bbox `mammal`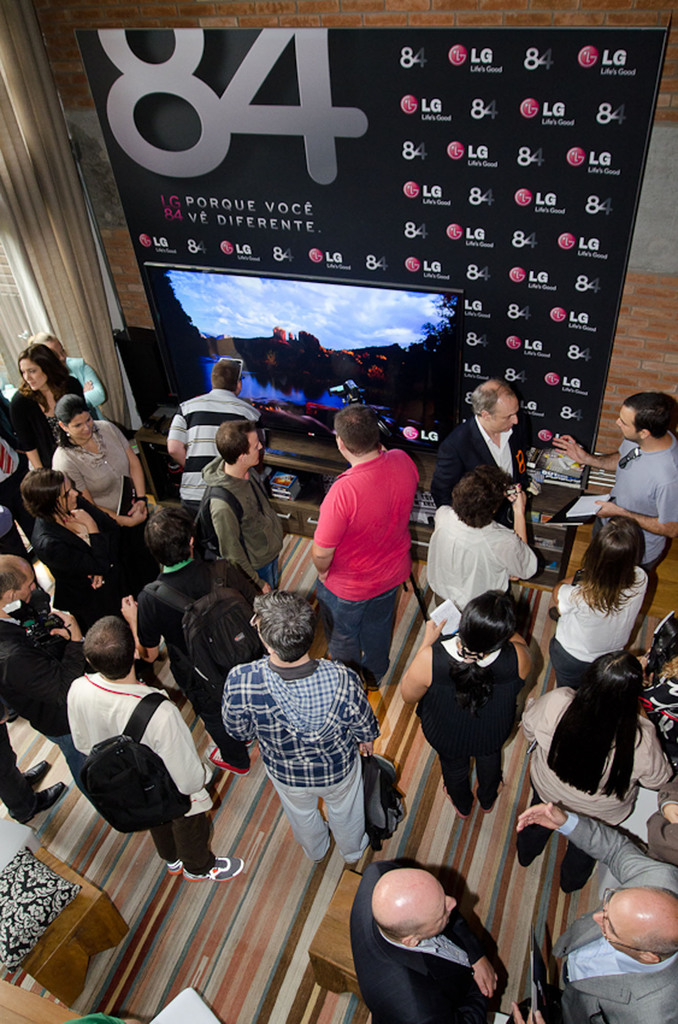
[left=206, top=416, right=287, bottom=588]
